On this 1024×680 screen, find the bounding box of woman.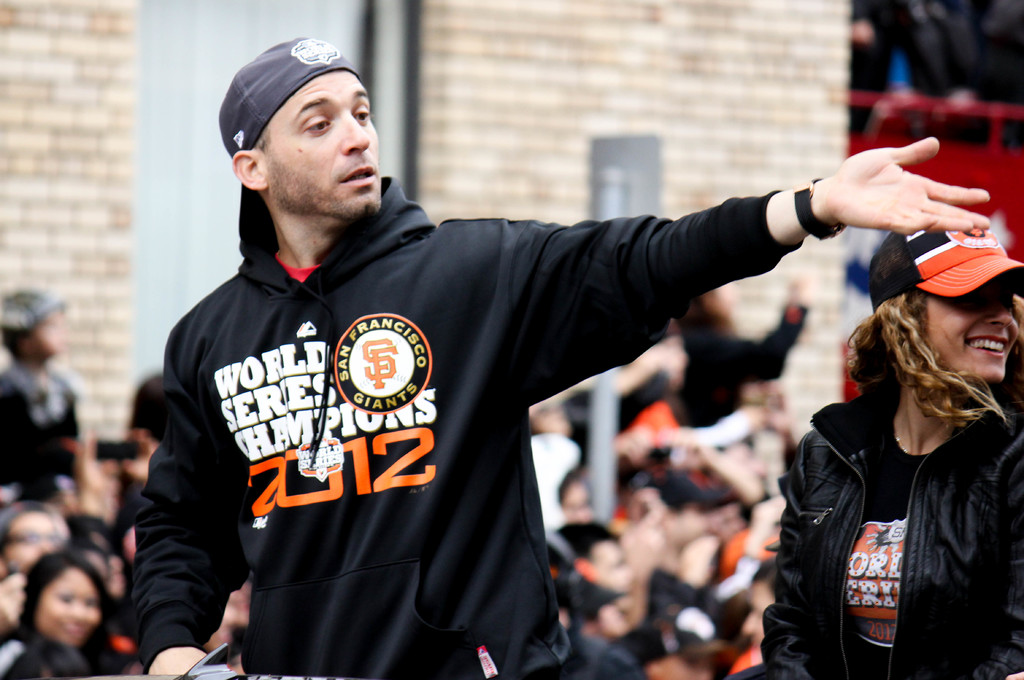
Bounding box: [x1=6, y1=553, x2=116, y2=679].
